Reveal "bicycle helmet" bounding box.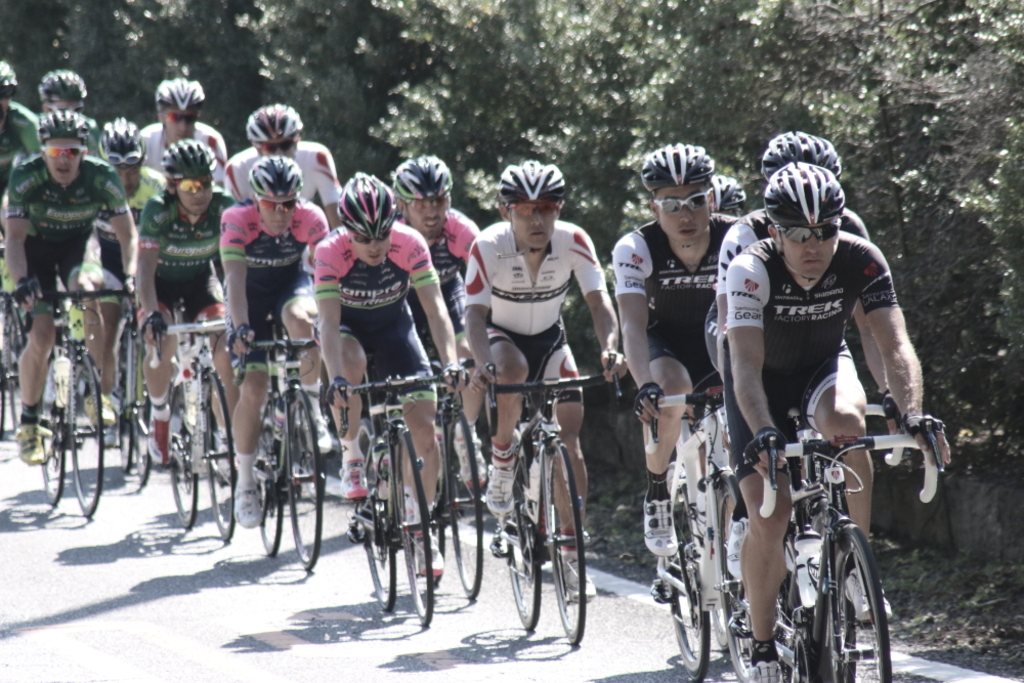
Revealed: [x1=248, y1=152, x2=298, y2=202].
